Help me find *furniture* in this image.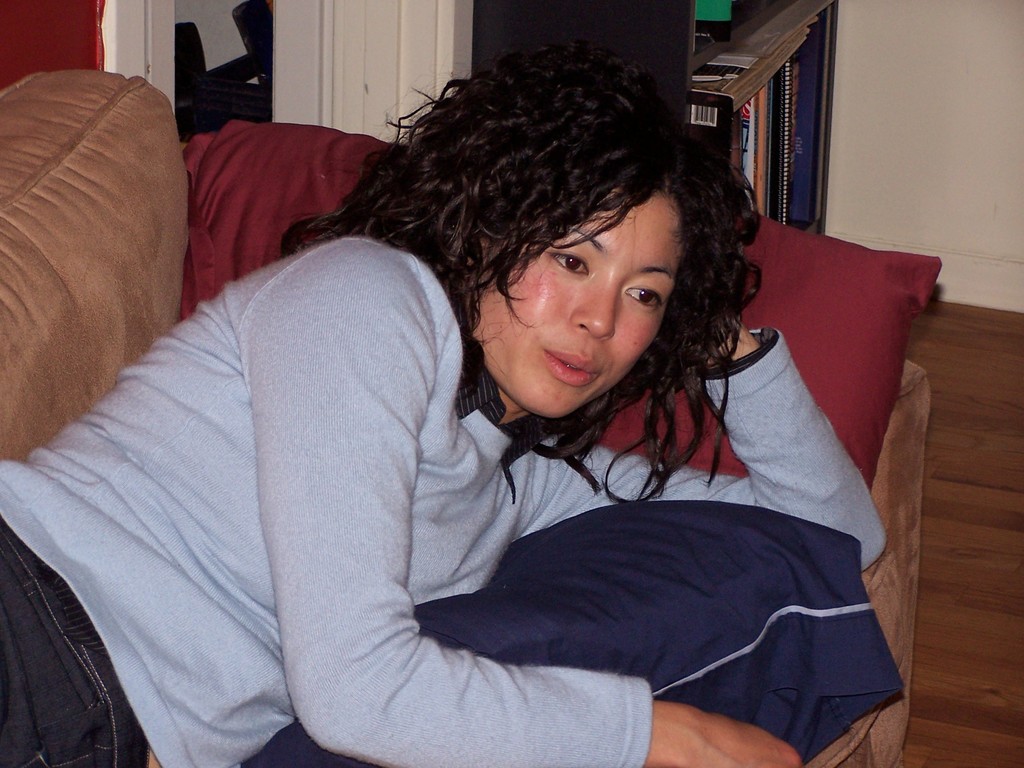
Found it: {"left": 2, "top": 72, "right": 944, "bottom": 767}.
